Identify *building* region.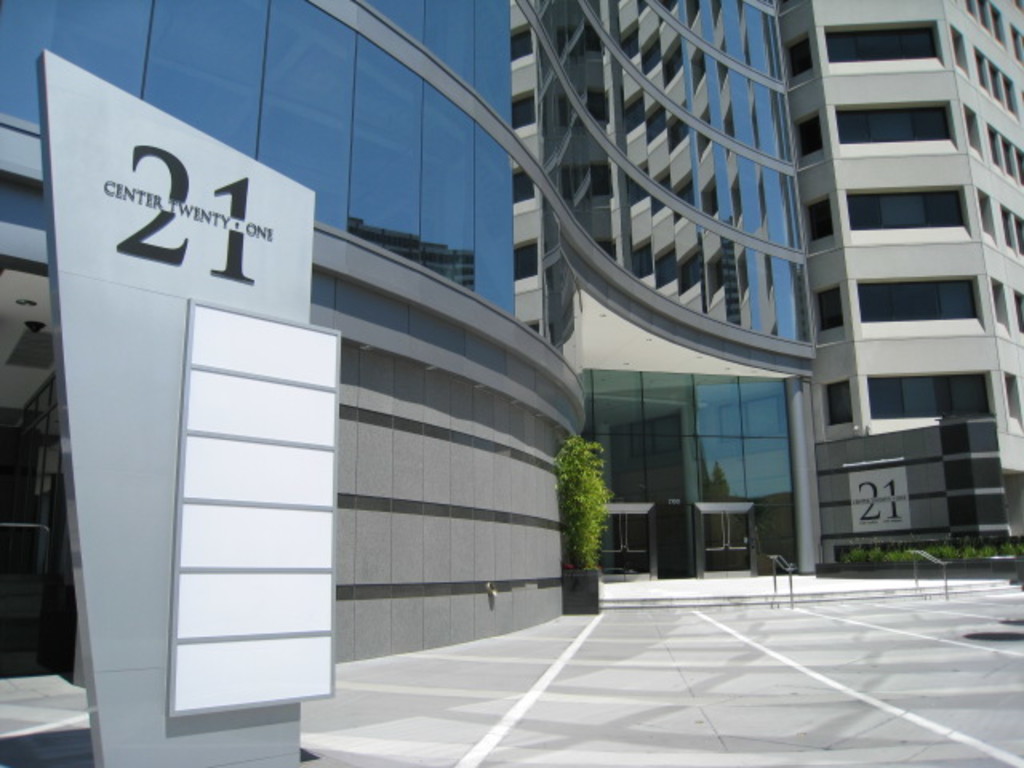
Region: box(0, 0, 1022, 766).
